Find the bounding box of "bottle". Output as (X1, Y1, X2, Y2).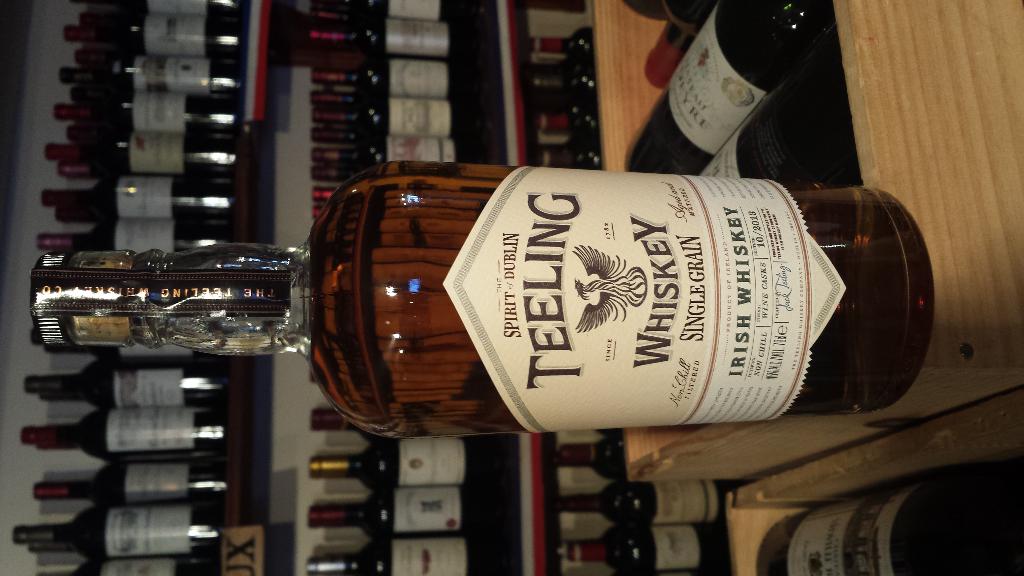
(513, 56, 599, 98).
